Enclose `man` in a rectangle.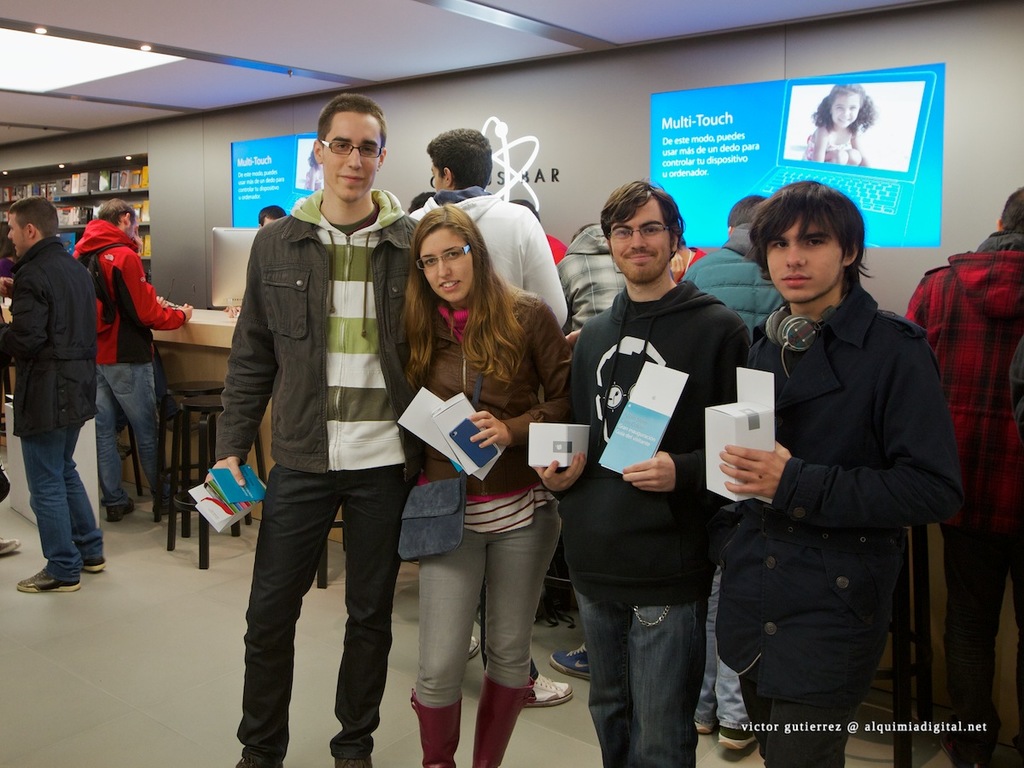
(0,194,110,595).
